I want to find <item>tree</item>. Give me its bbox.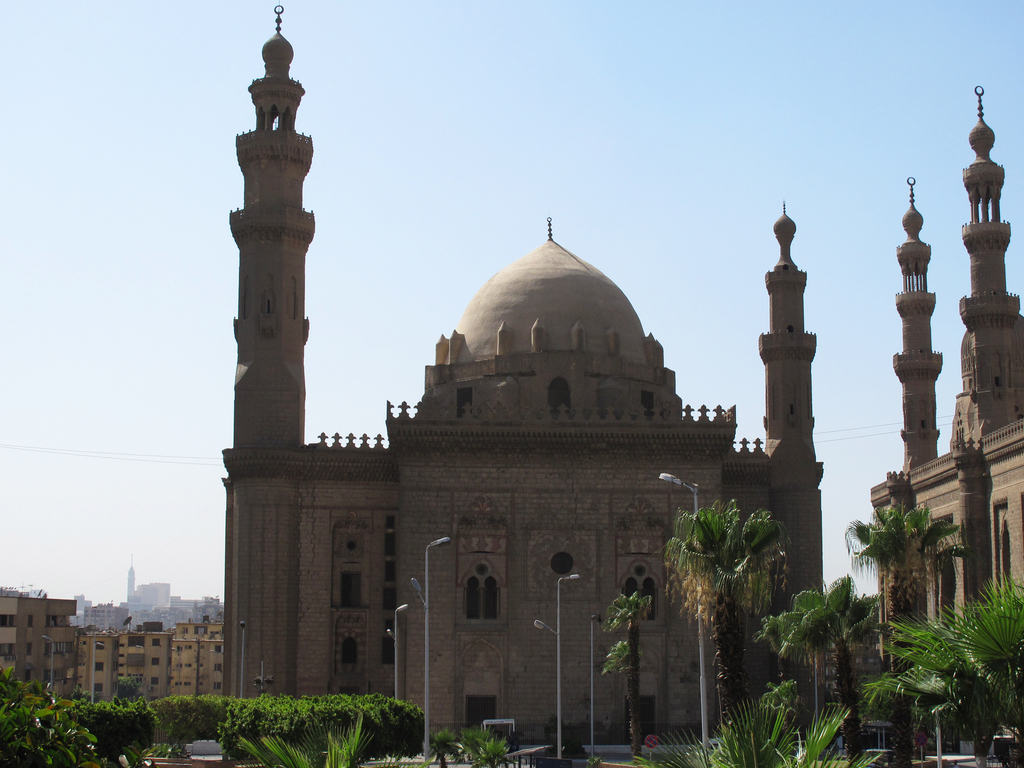
<box>0,680,94,767</box>.
